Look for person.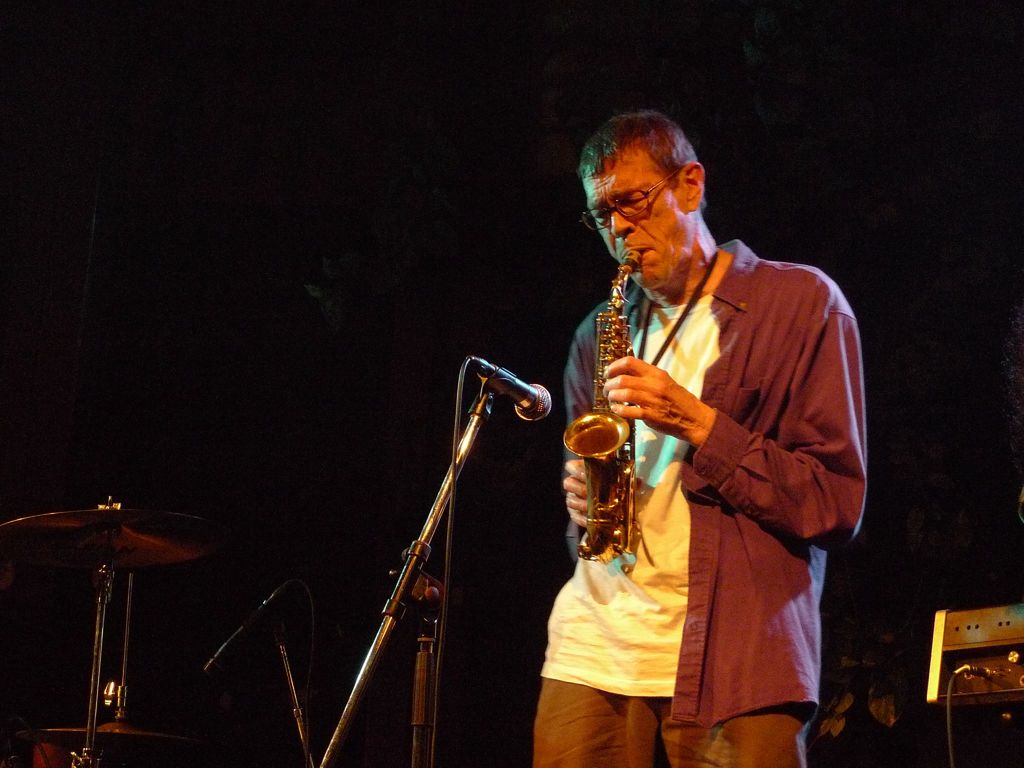
Found: pyautogui.locateOnScreen(529, 115, 863, 767).
